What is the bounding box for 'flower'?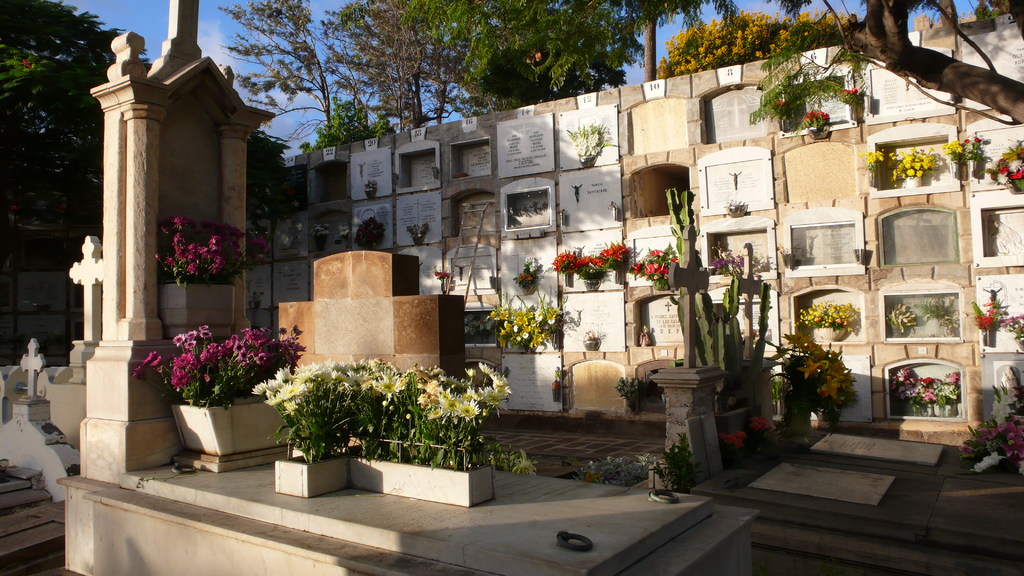
{"x1": 433, "y1": 268, "x2": 448, "y2": 278}.
